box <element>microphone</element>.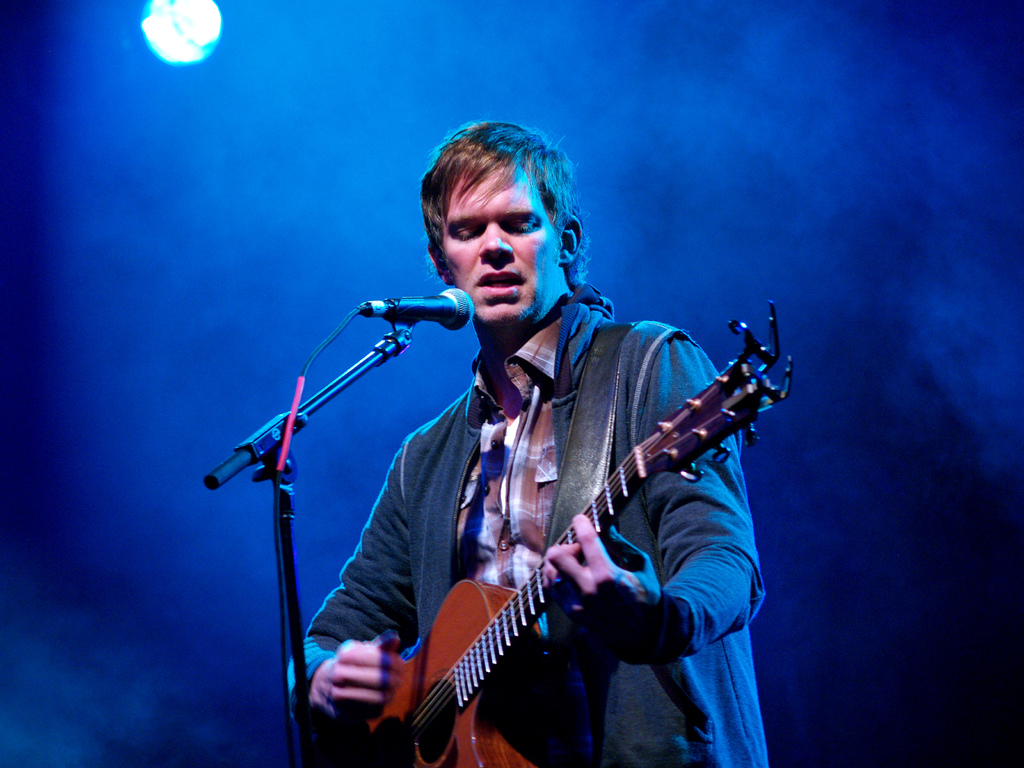
358 287 458 330.
